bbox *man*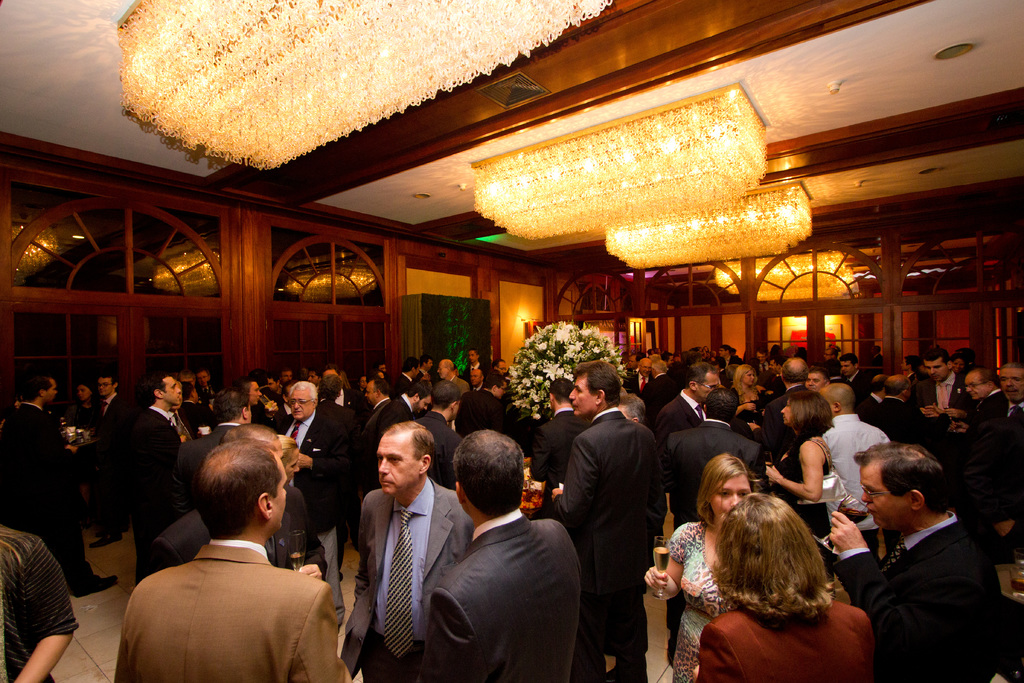
<box>91,368,126,547</box>
